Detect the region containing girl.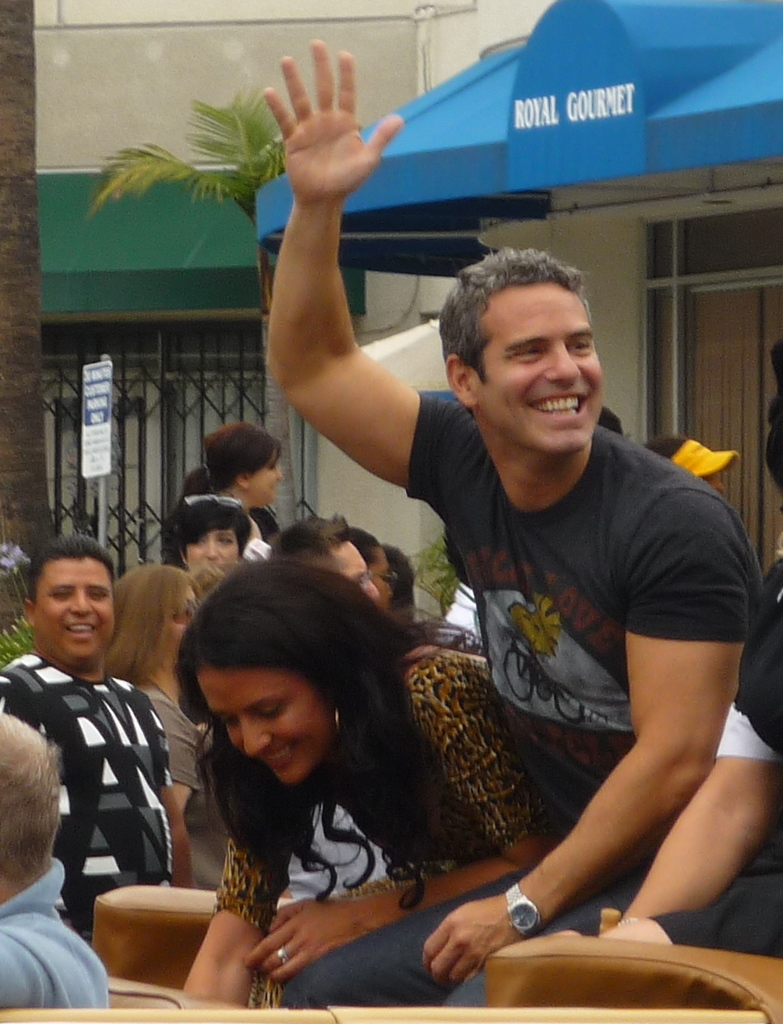
{"left": 187, "top": 558, "right": 598, "bottom": 1012}.
